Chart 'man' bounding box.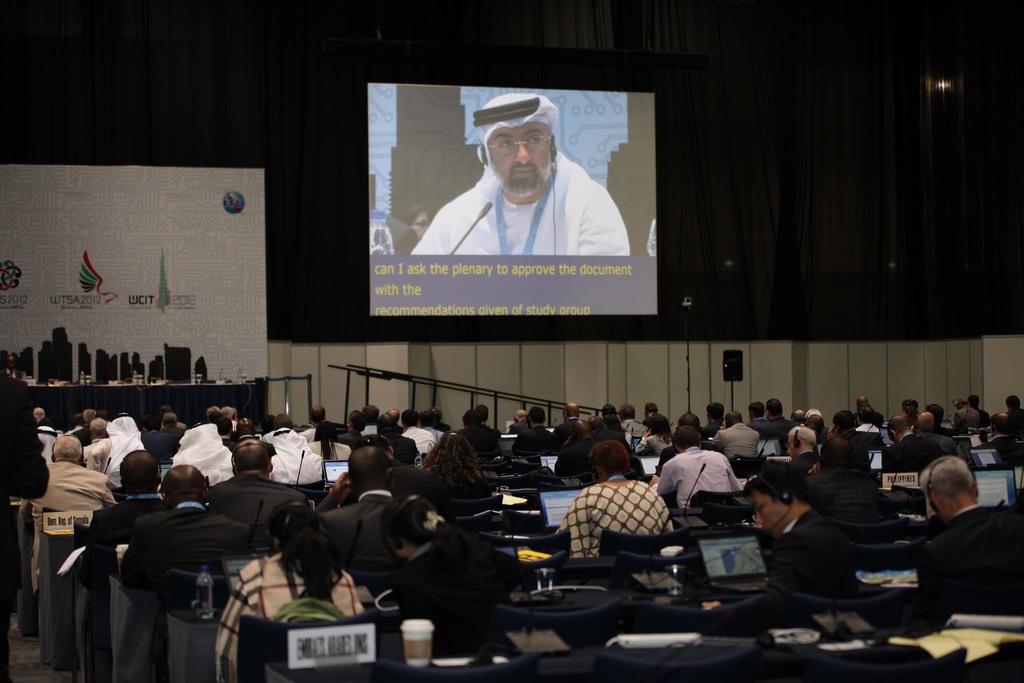
Charted: Rect(33, 409, 53, 429).
